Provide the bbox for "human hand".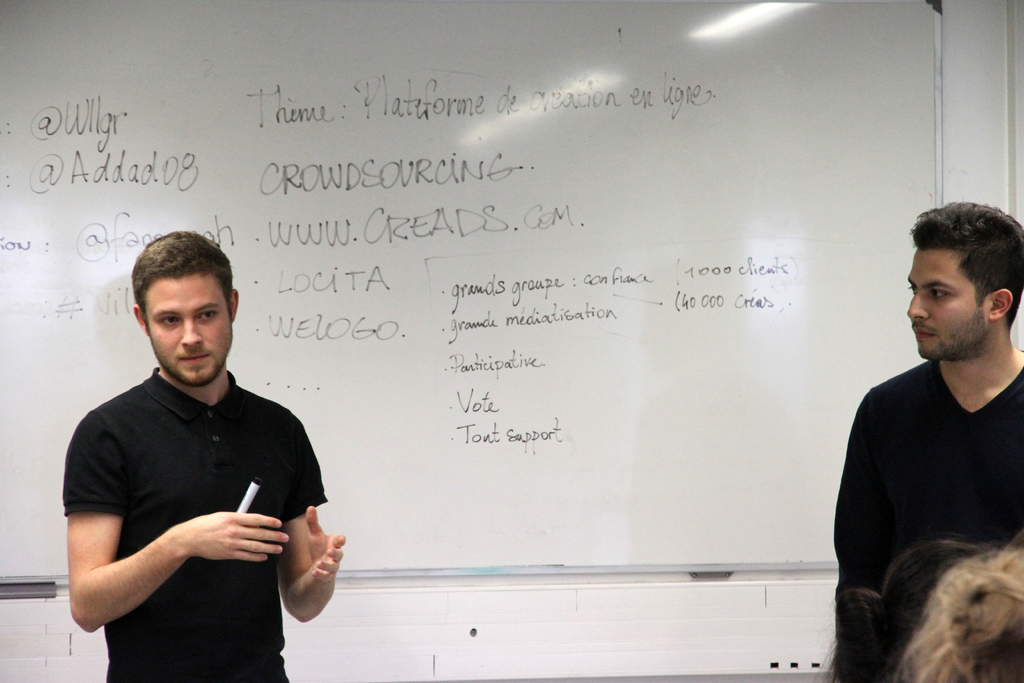
select_region(181, 511, 292, 563).
